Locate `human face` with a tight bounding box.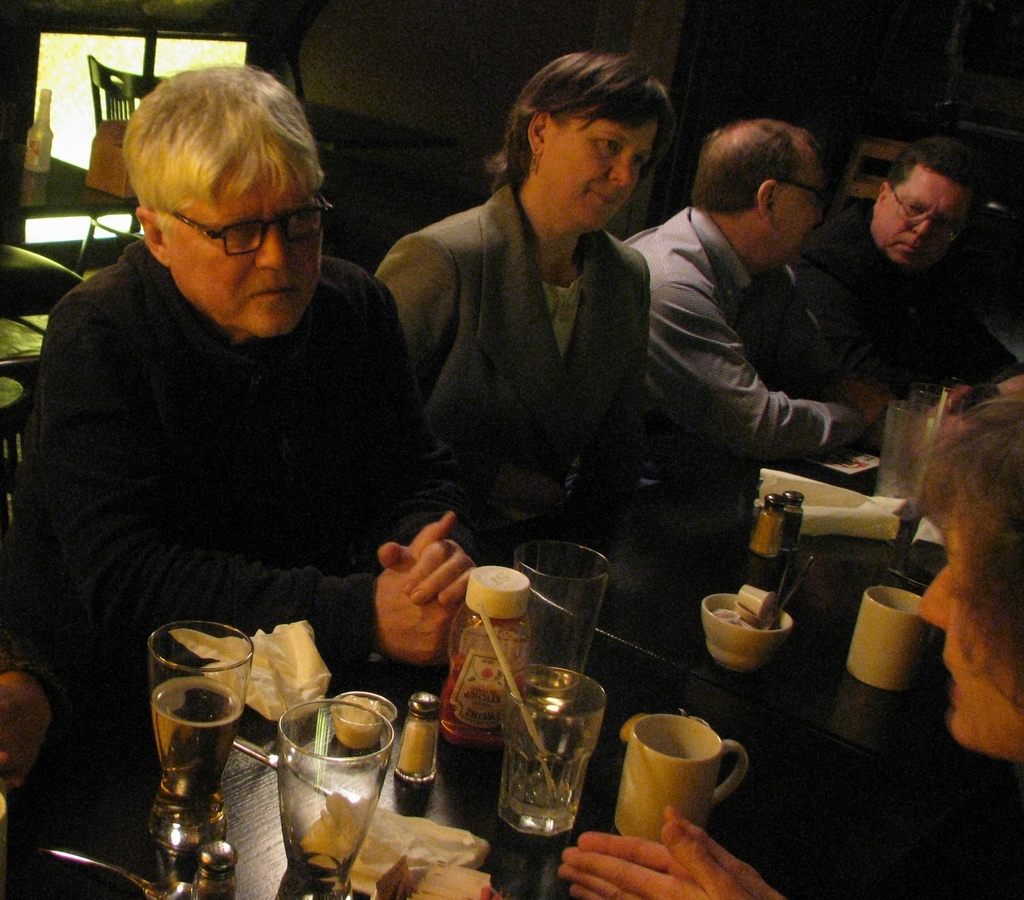
544, 119, 662, 227.
